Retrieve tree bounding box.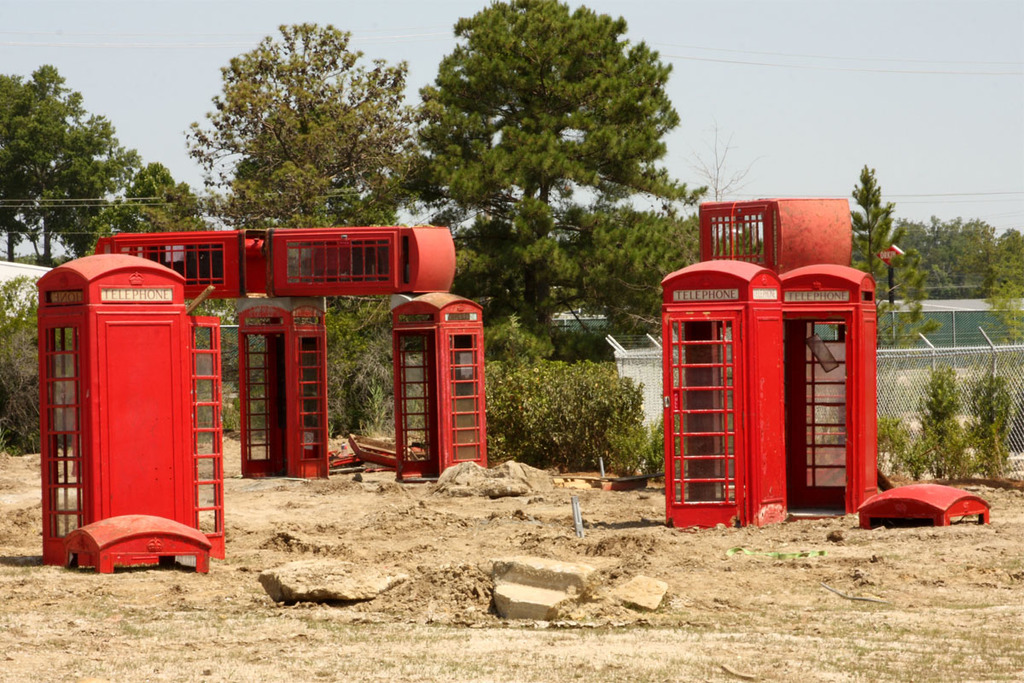
Bounding box: (left=851, top=161, right=903, bottom=277).
